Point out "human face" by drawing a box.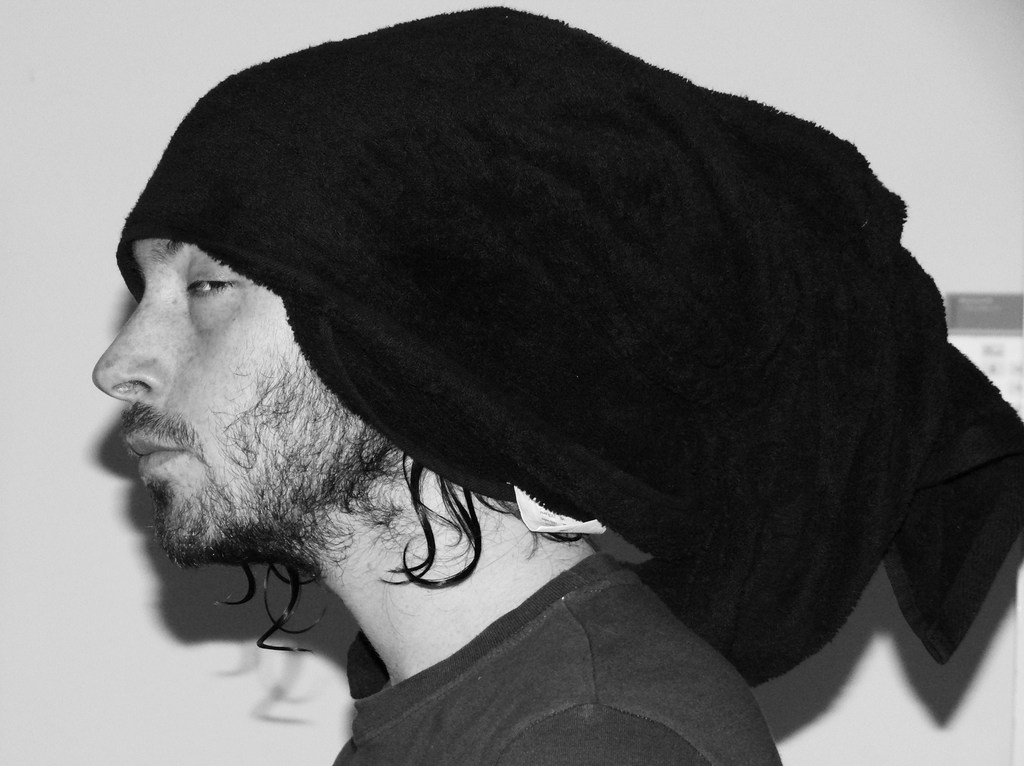
91 239 394 563.
